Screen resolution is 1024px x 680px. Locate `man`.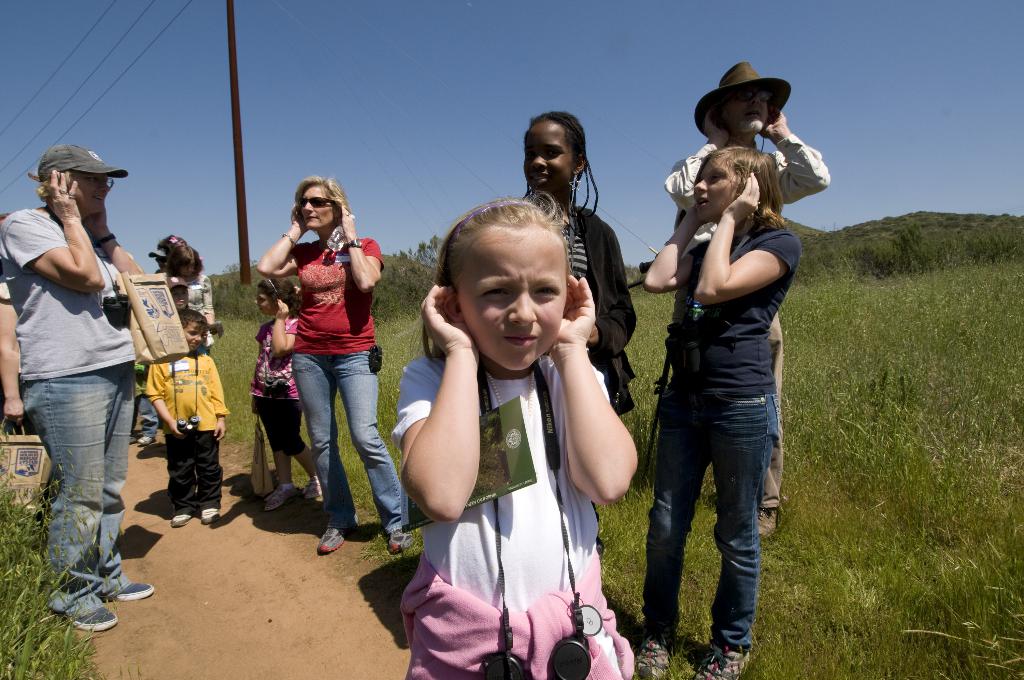
bbox(664, 59, 836, 540).
